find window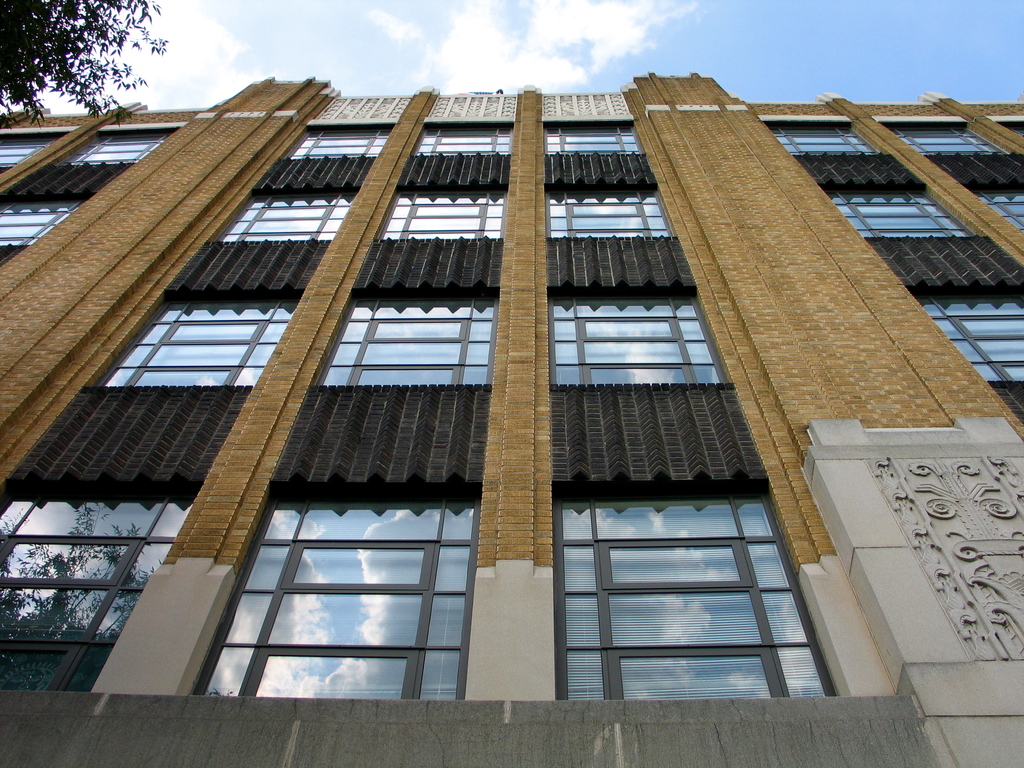
box=[191, 495, 480, 701]
